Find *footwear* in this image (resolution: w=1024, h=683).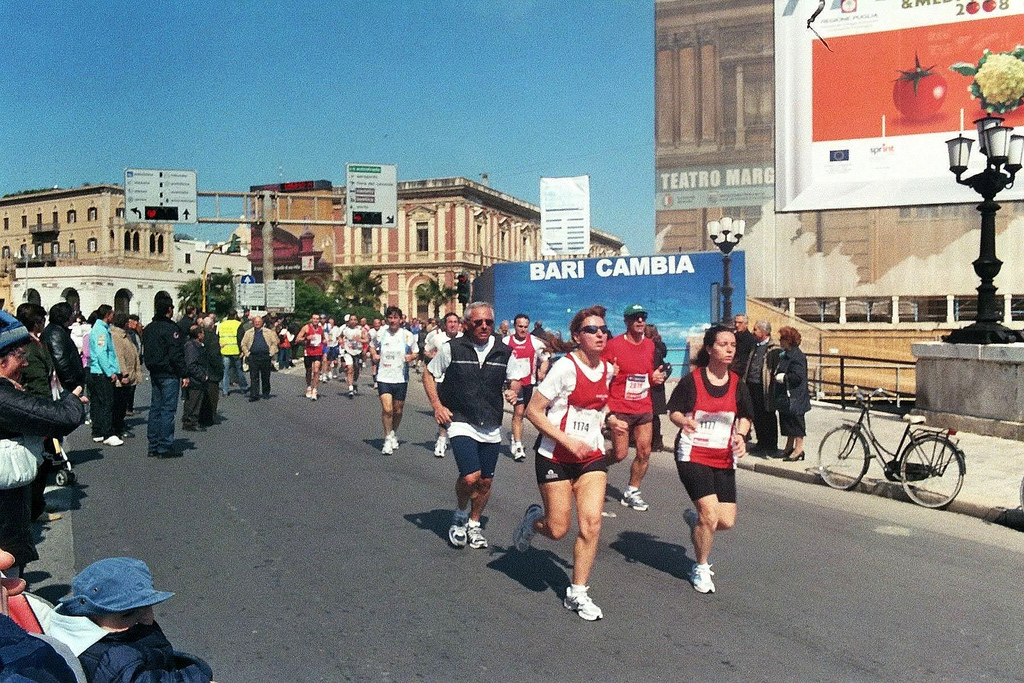
bbox(305, 384, 322, 403).
